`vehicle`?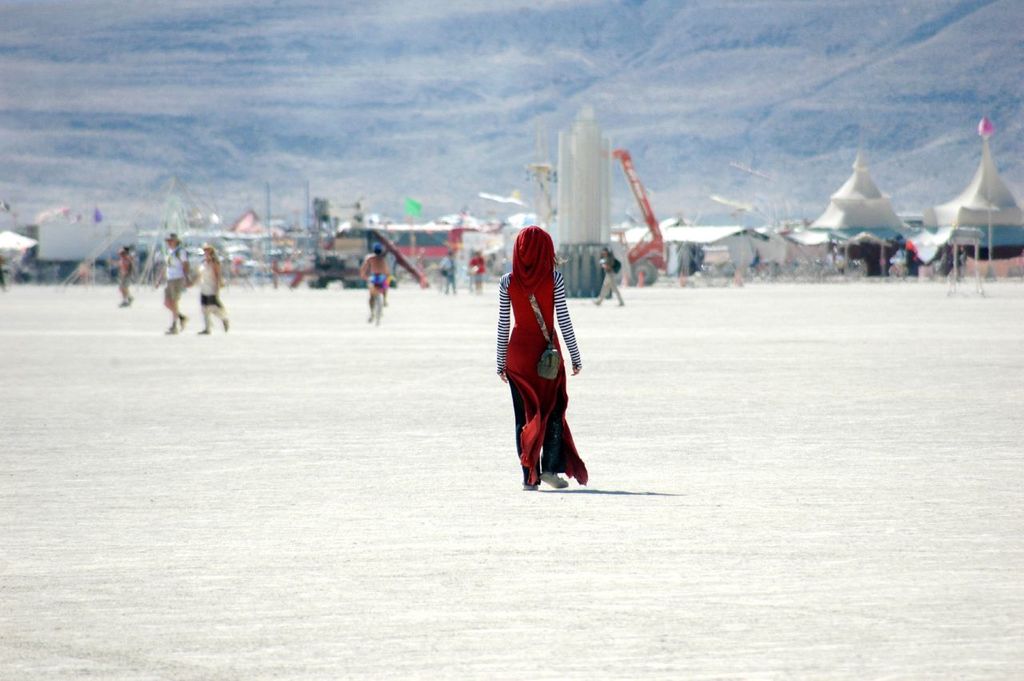
x1=594, y1=142, x2=670, y2=285
